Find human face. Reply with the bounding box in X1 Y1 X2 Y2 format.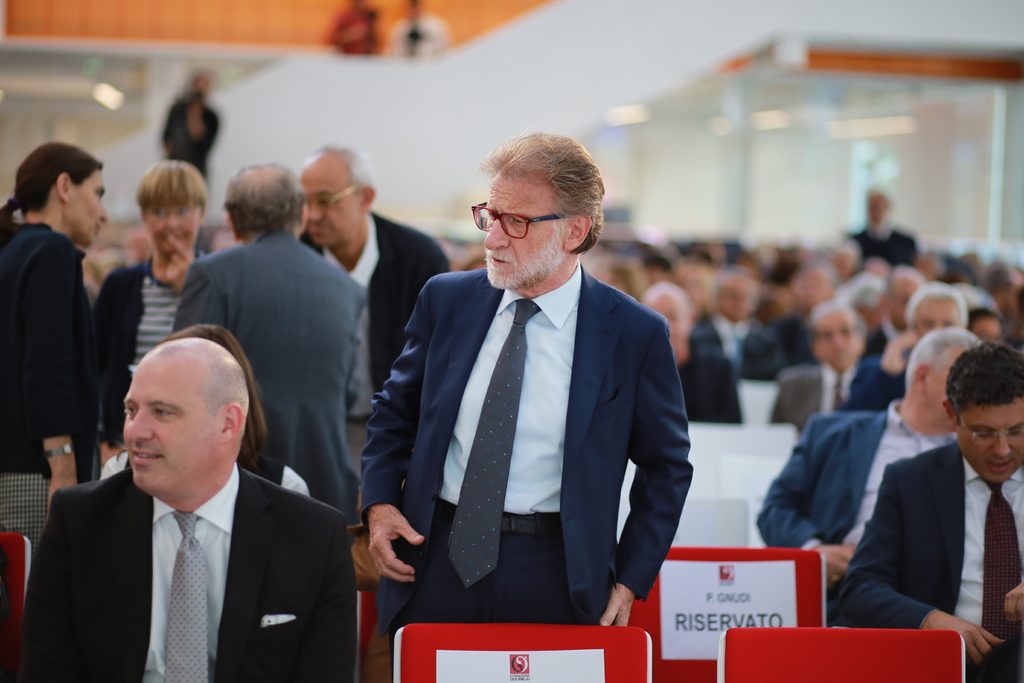
485 172 566 287.
